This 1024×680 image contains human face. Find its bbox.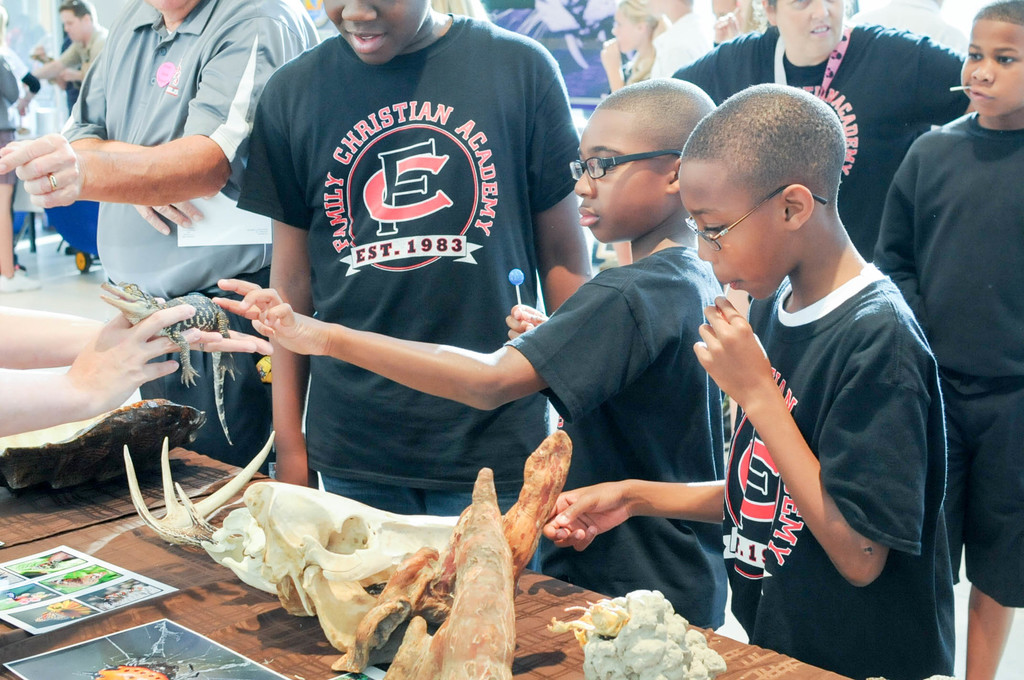
crop(611, 10, 637, 57).
